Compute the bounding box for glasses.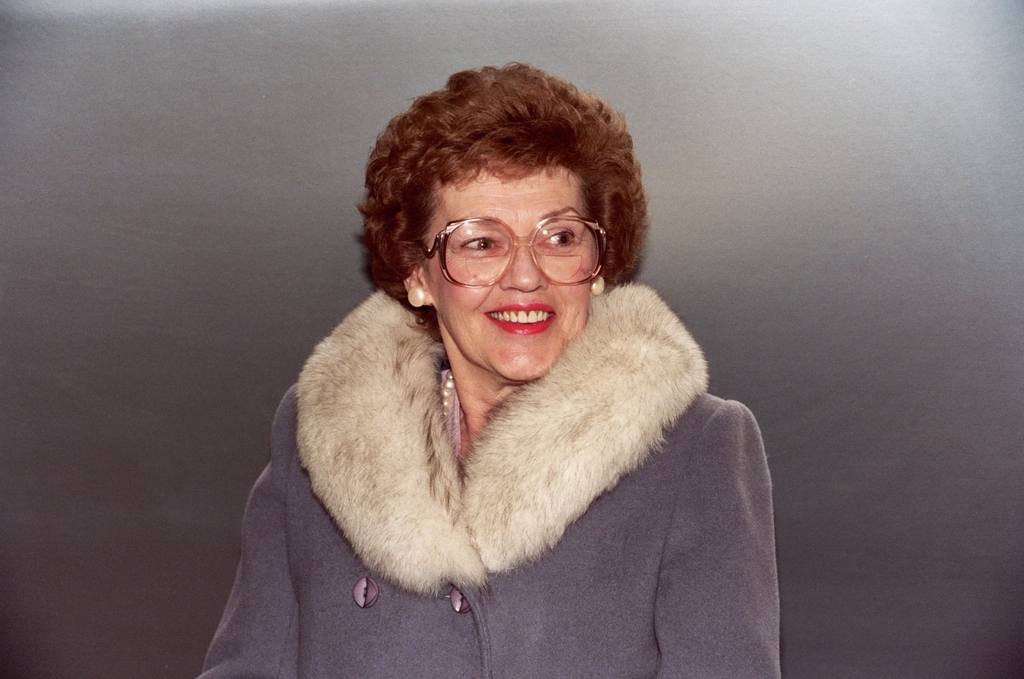
(x1=417, y1=200, x2=611, y2=287).
